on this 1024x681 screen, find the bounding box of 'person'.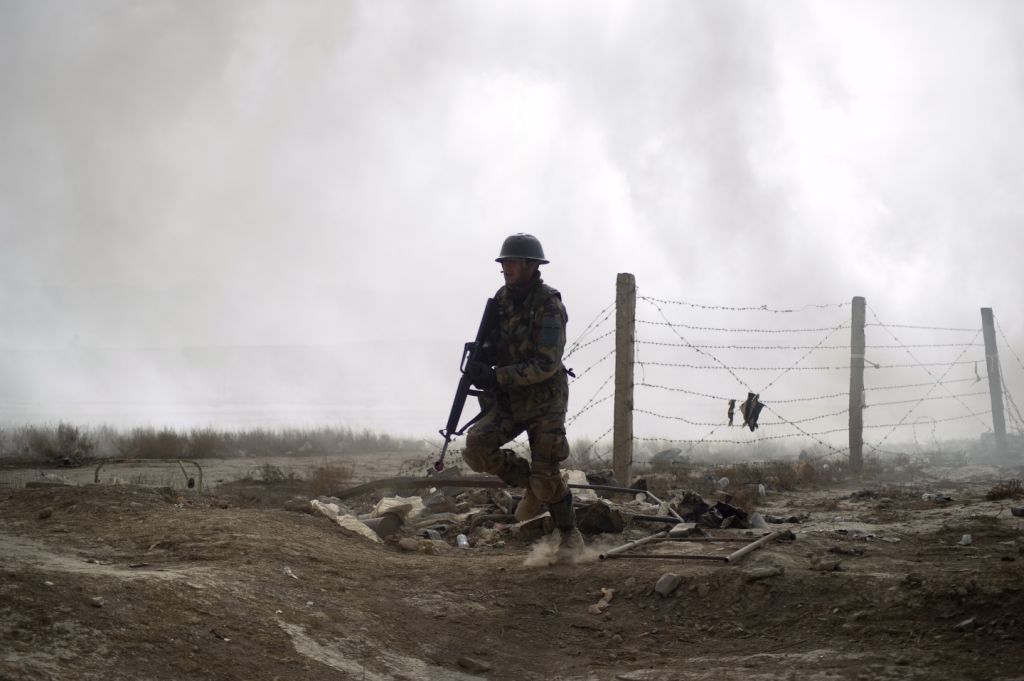
Bounding box: select_region(447, 220, 584, 531).
